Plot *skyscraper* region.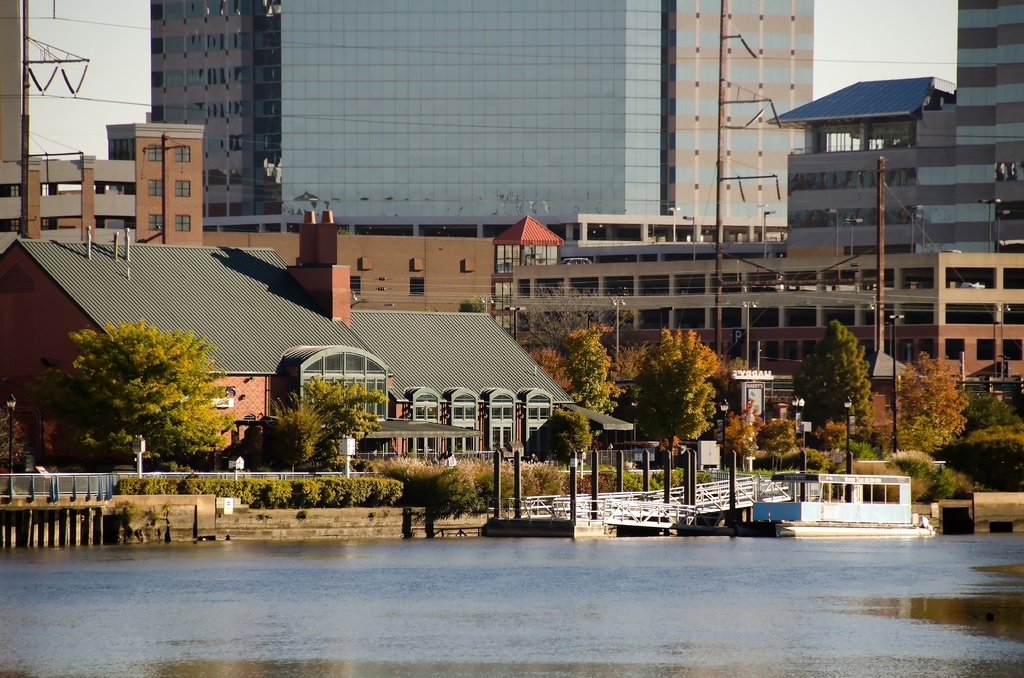
Plotted at 149, 0, 285, 217.
